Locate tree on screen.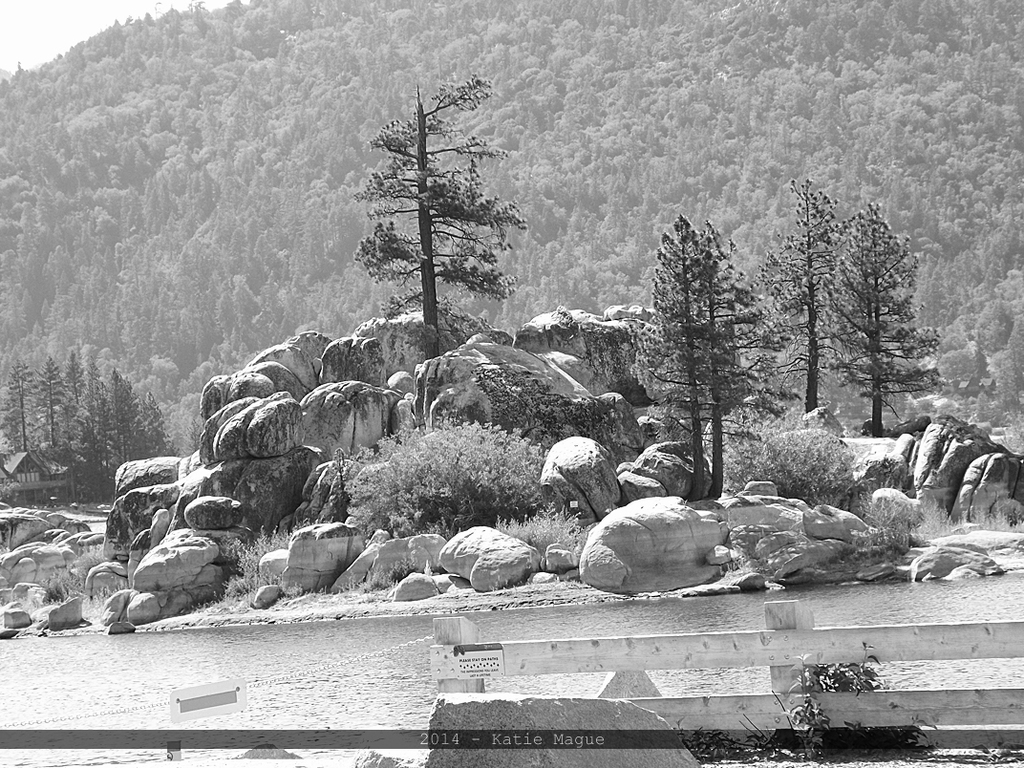
On screen at (627,213,736,503).
